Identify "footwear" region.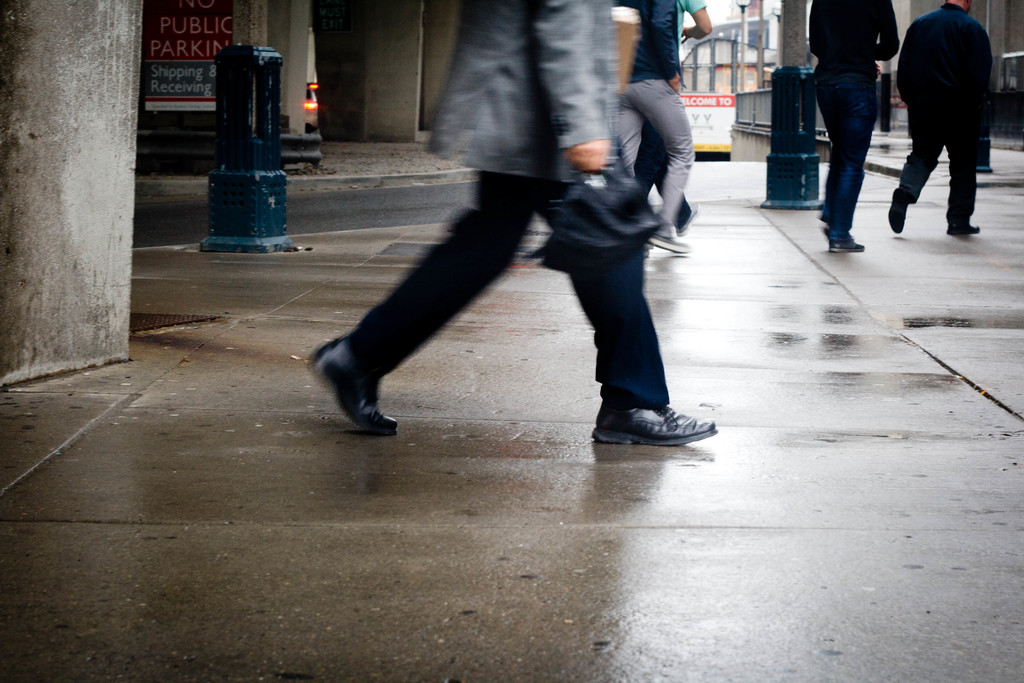
Region: BBox(301, 336, 402, 436).
